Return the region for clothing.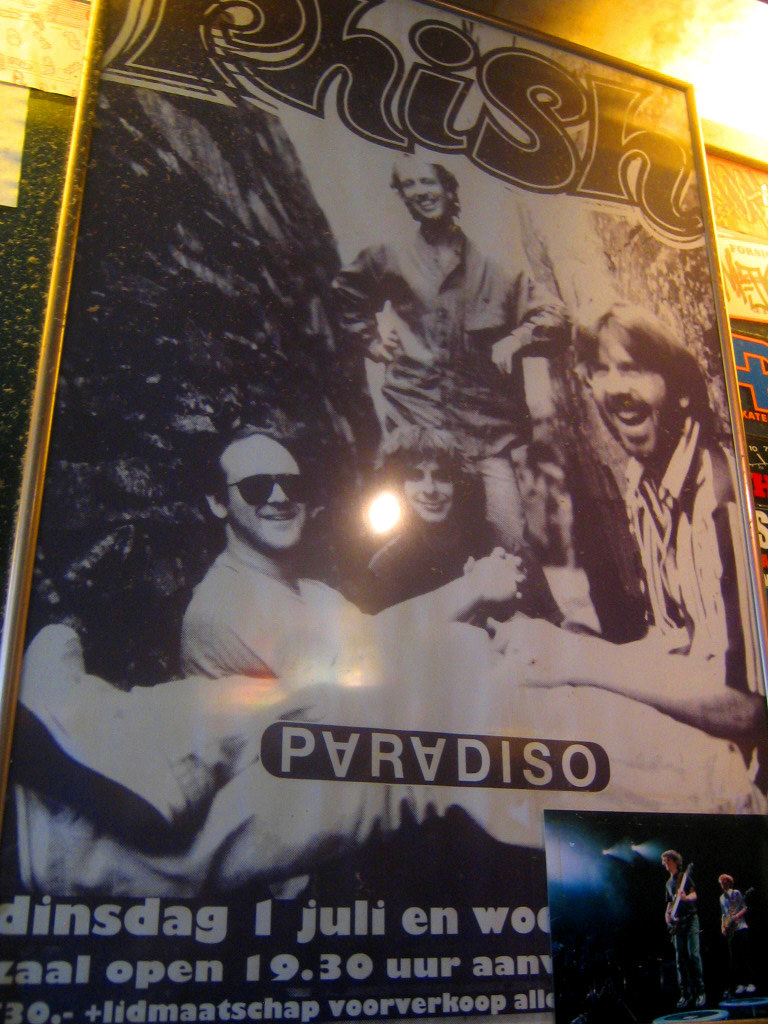
<bbox>45, 623, 767, 908</bbox>.
